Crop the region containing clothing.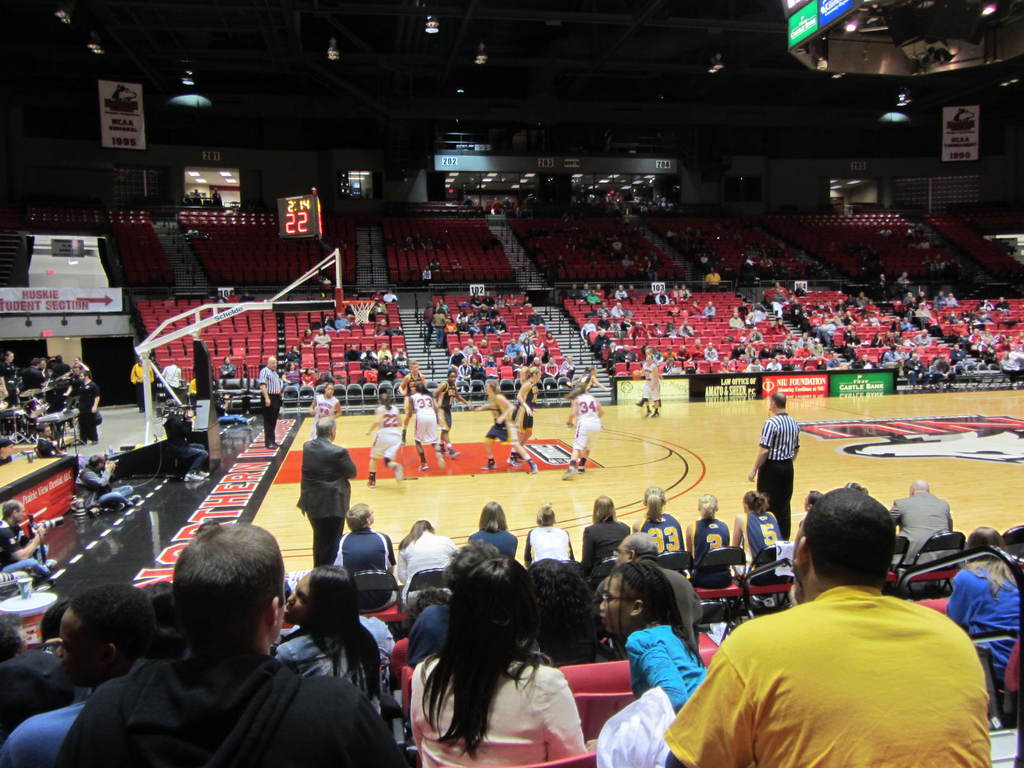
Crop region: 628/618/705/708.
